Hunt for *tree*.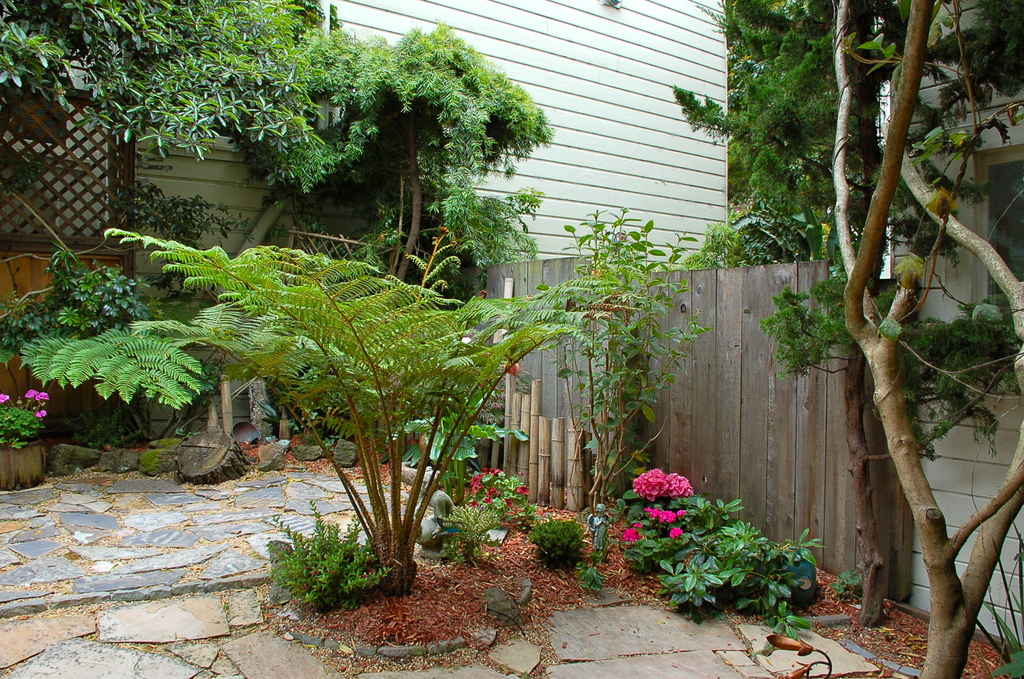
Hunted down at 0 0 380 427.
